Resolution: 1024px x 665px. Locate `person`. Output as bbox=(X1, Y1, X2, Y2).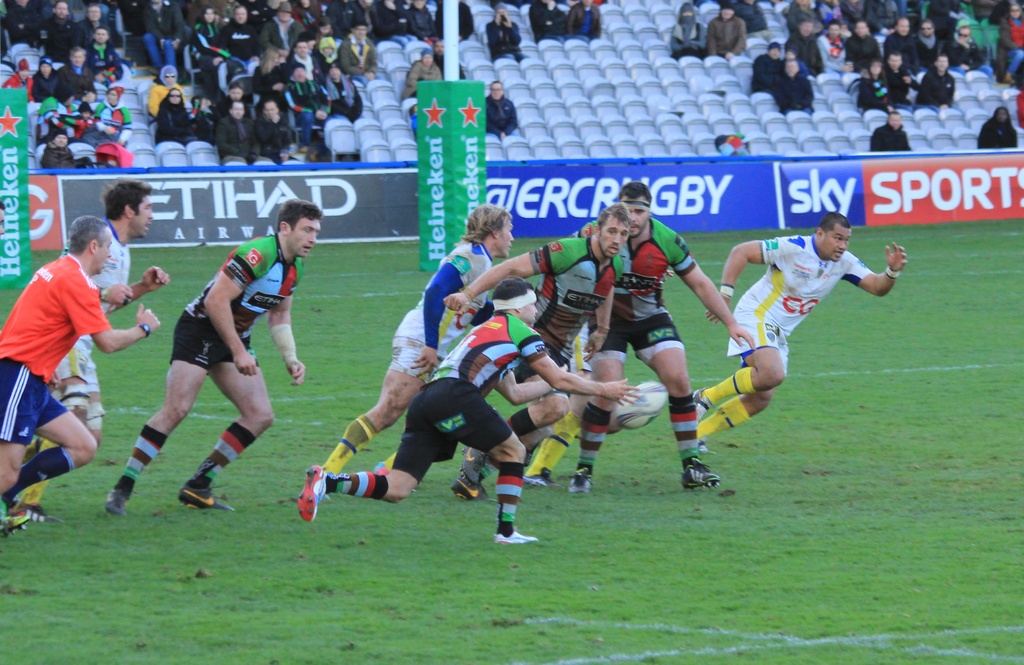
bbox=(815, 21, 847, 75).
